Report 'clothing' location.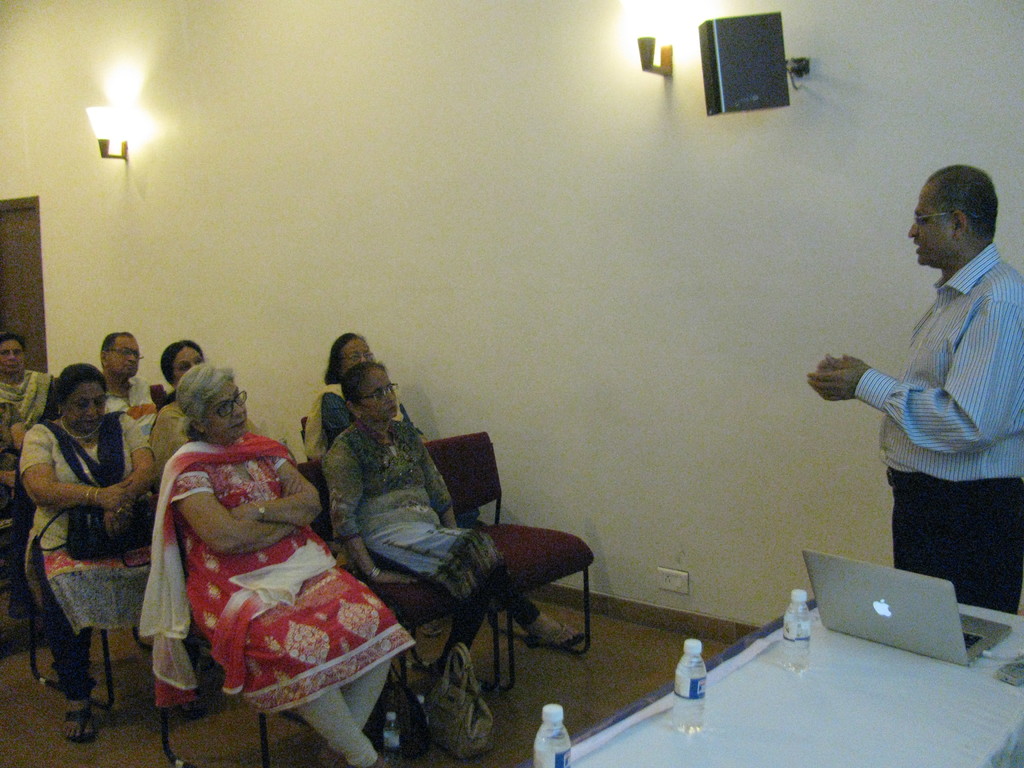
Report: {"x1": 321, "y1": 412, "x2": 541, "y2": 676}.
